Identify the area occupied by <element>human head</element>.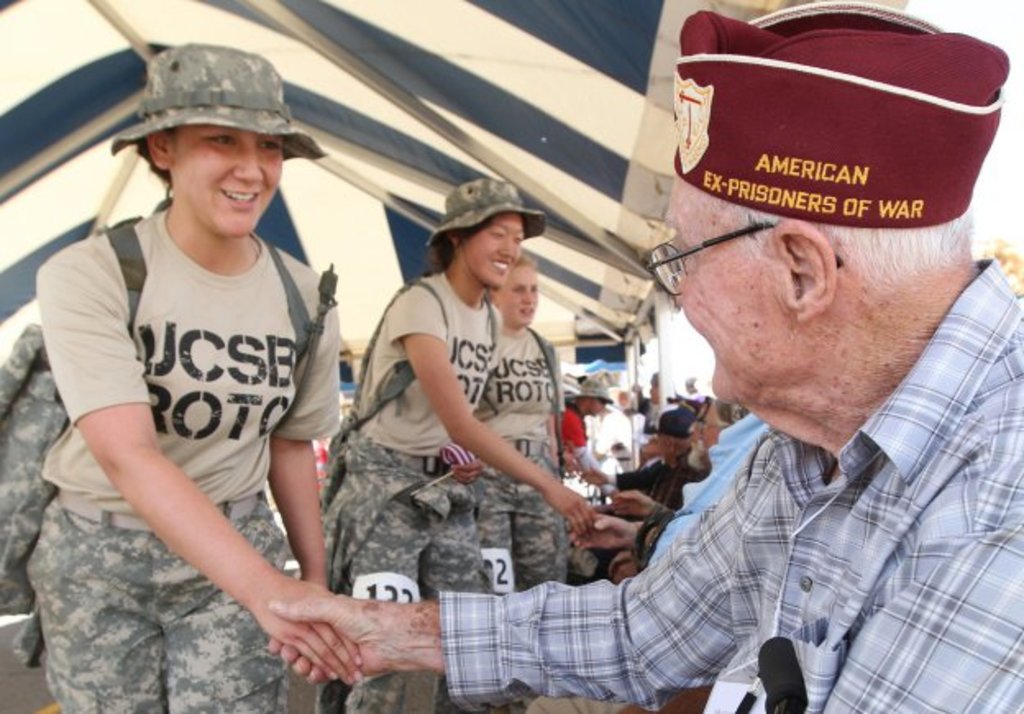
Area: crop(422, 179, 543, 292).
